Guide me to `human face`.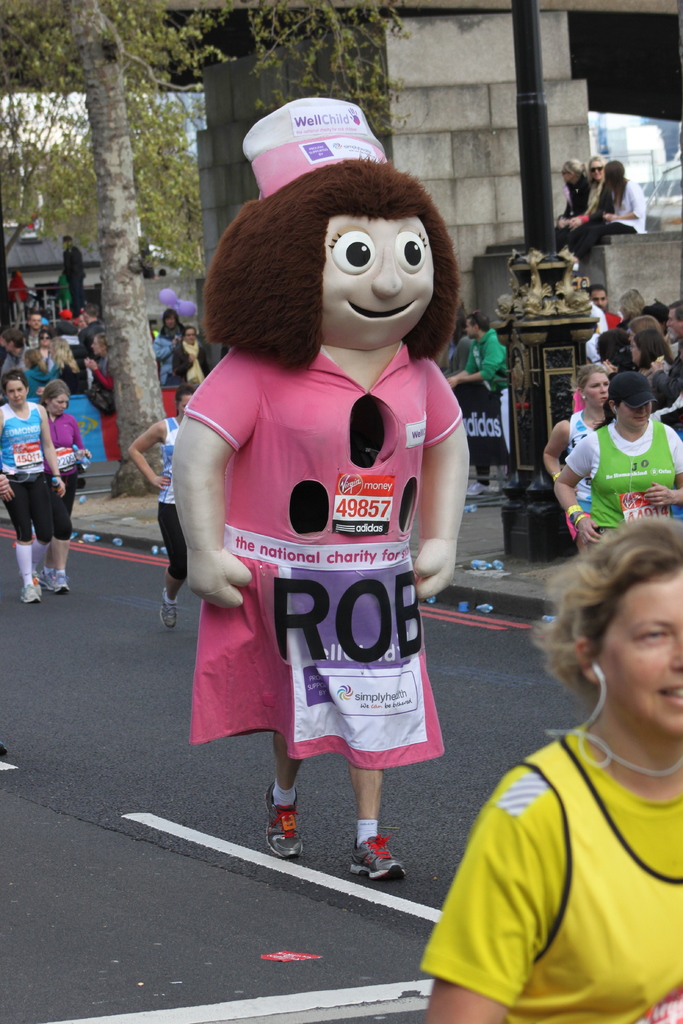
Guidance: (x1=320, y1=216, x2=430, y2=356).
